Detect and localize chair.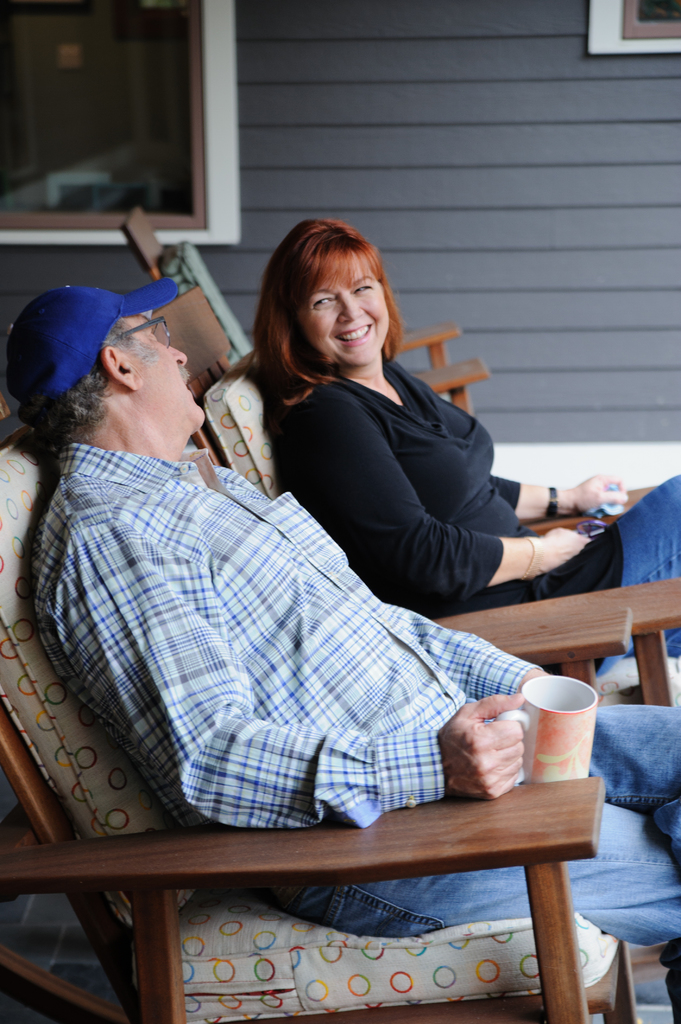
Localized at {"x1": 142, "y1": 291, "x2": 680, "y2": 707}.
